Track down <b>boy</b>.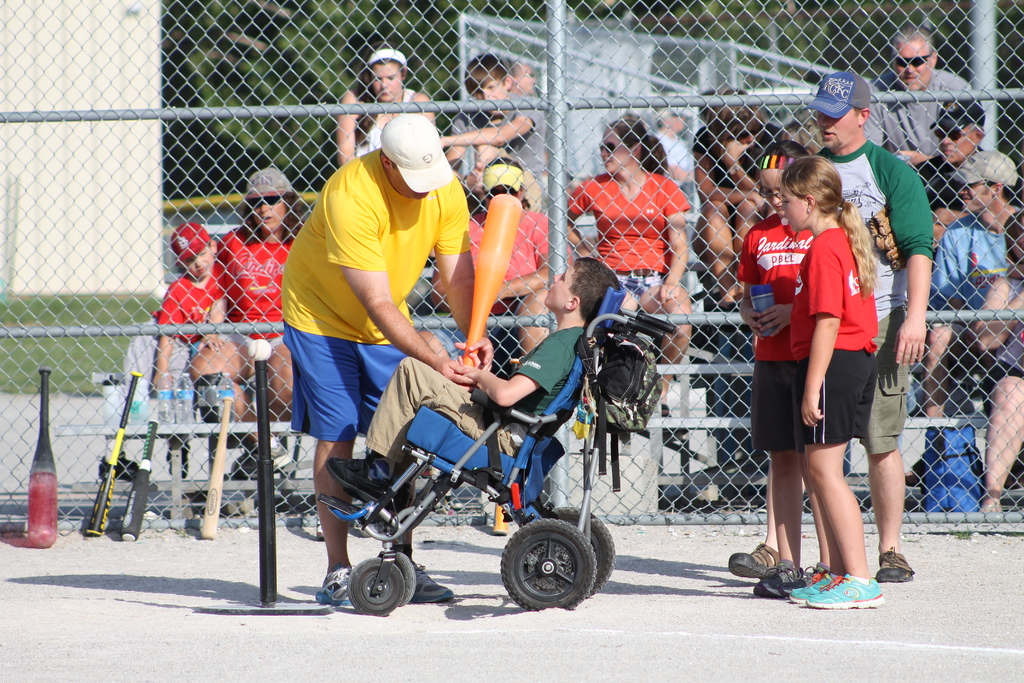
Tracked to {"left": 152, "top": 221, "right": 226, "bottom": 520}.
